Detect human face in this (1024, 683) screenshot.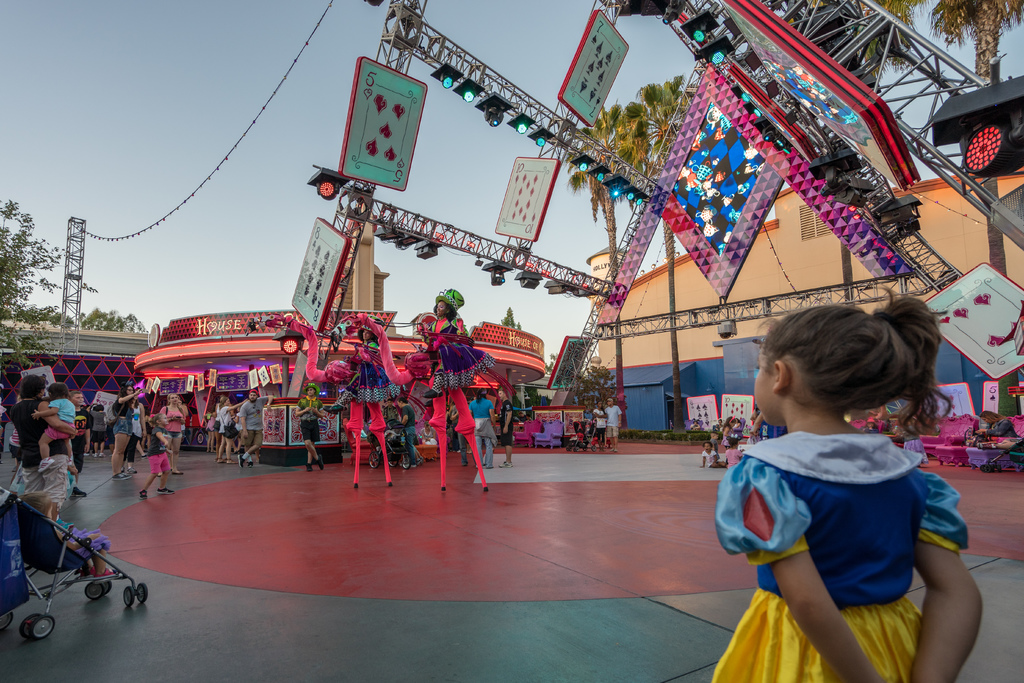
Detection: Rect(753, 352, 780, 421).
